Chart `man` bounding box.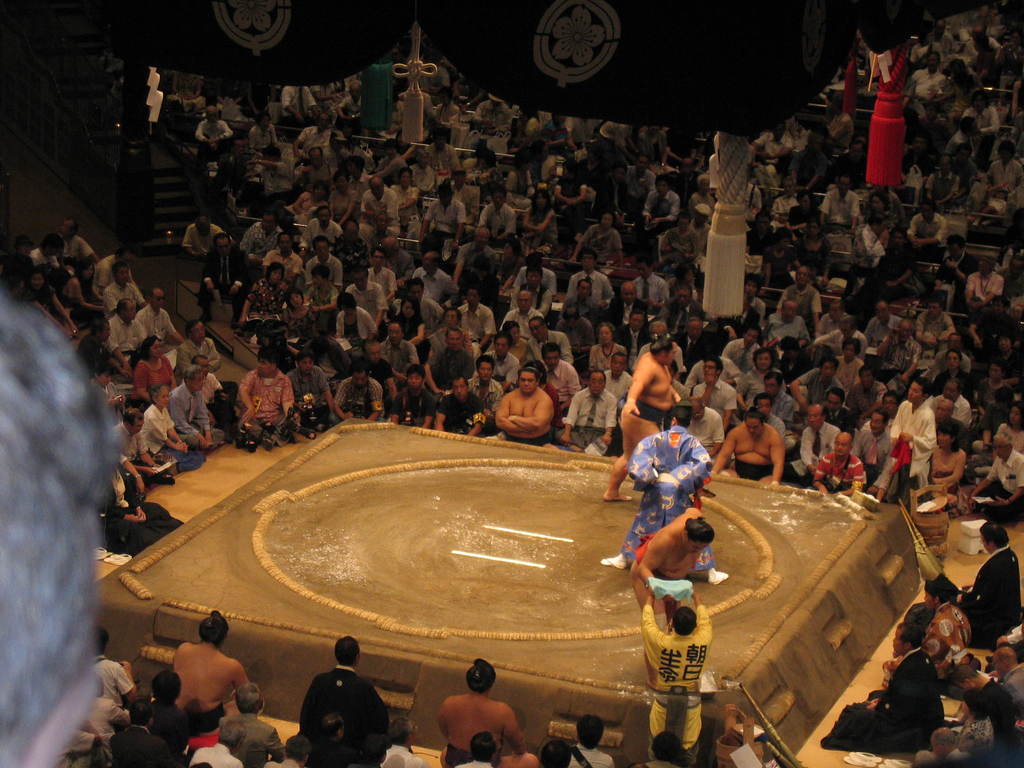
Charted: box=[457, 732, 497, 767].
